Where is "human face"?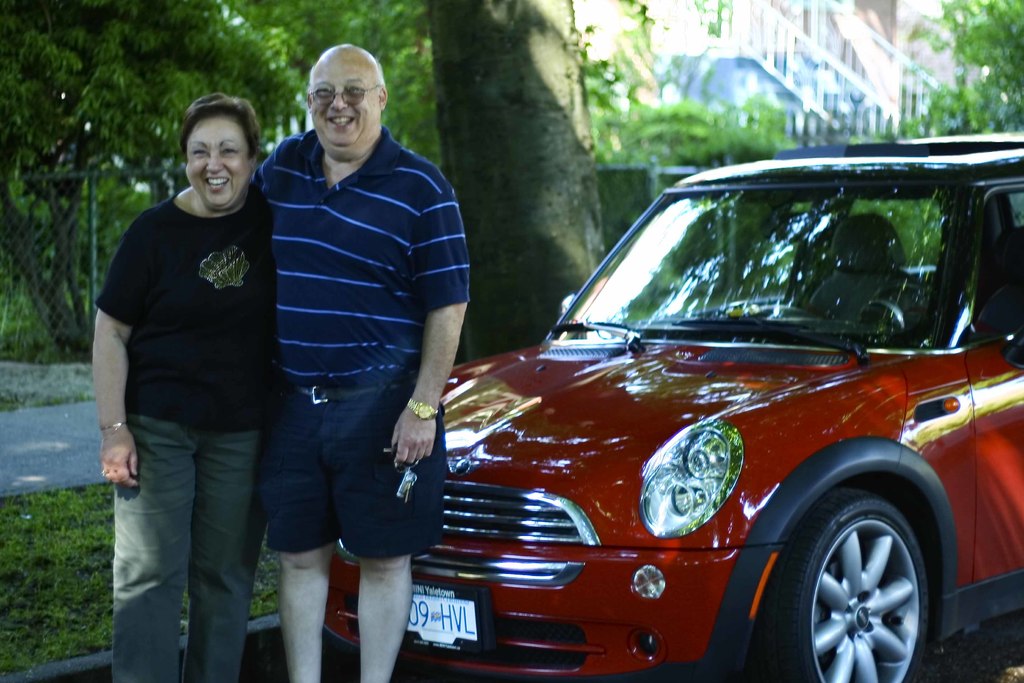
{"x1": 182, "y1": 124, "x2": 256, "y2": 214}.
